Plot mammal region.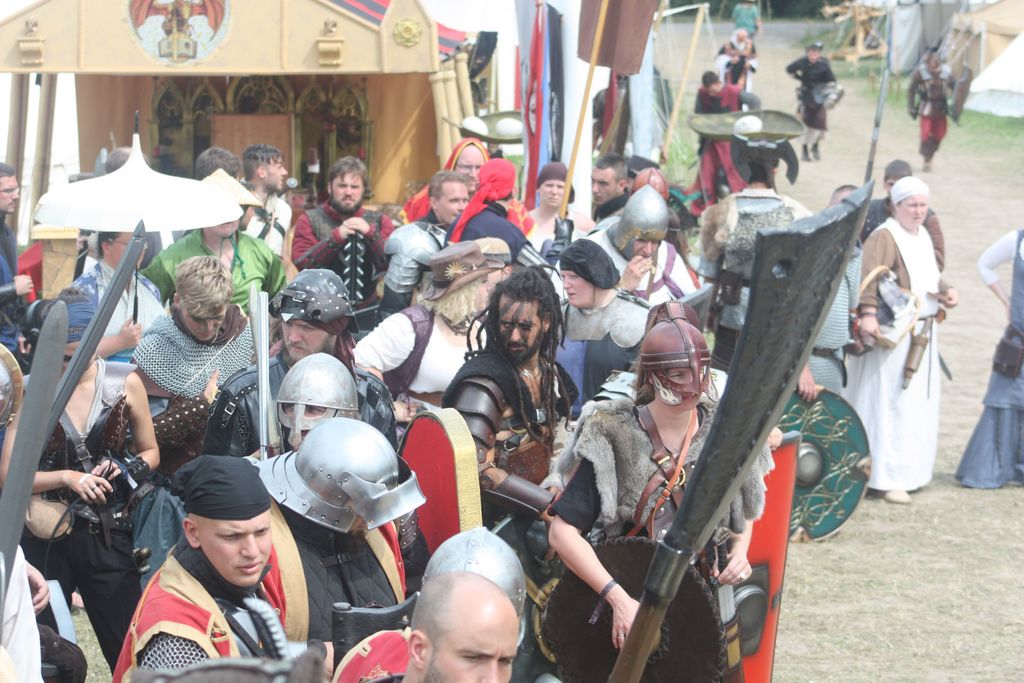
Plotted at x1=727, y1=0, x2=762, y2=43.
